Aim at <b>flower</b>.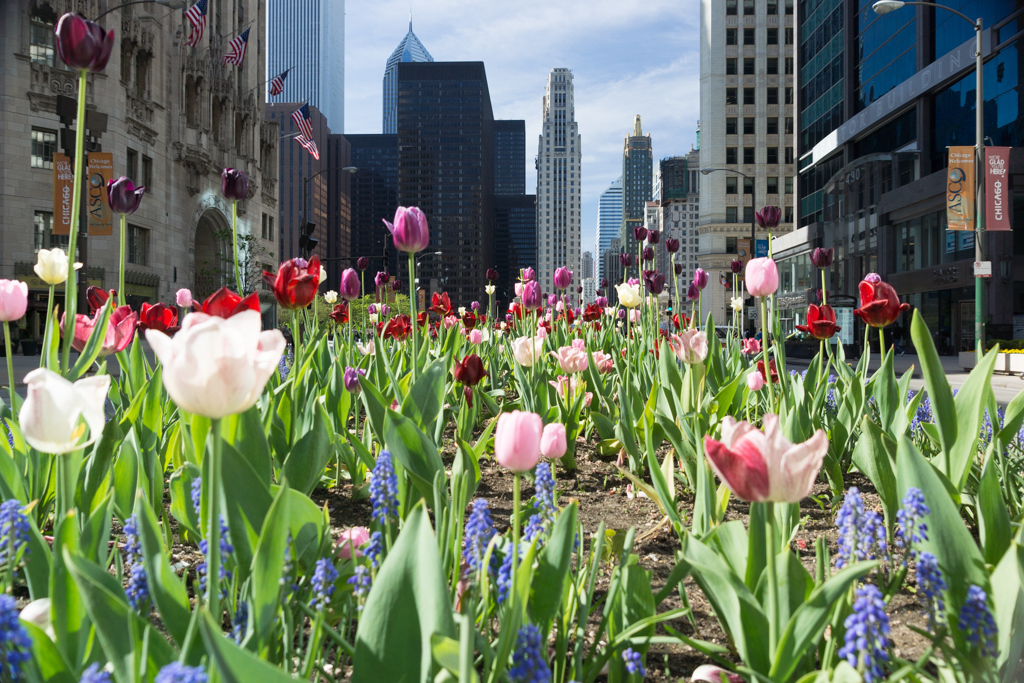
Aimed at [492, 409, 541, 473].
